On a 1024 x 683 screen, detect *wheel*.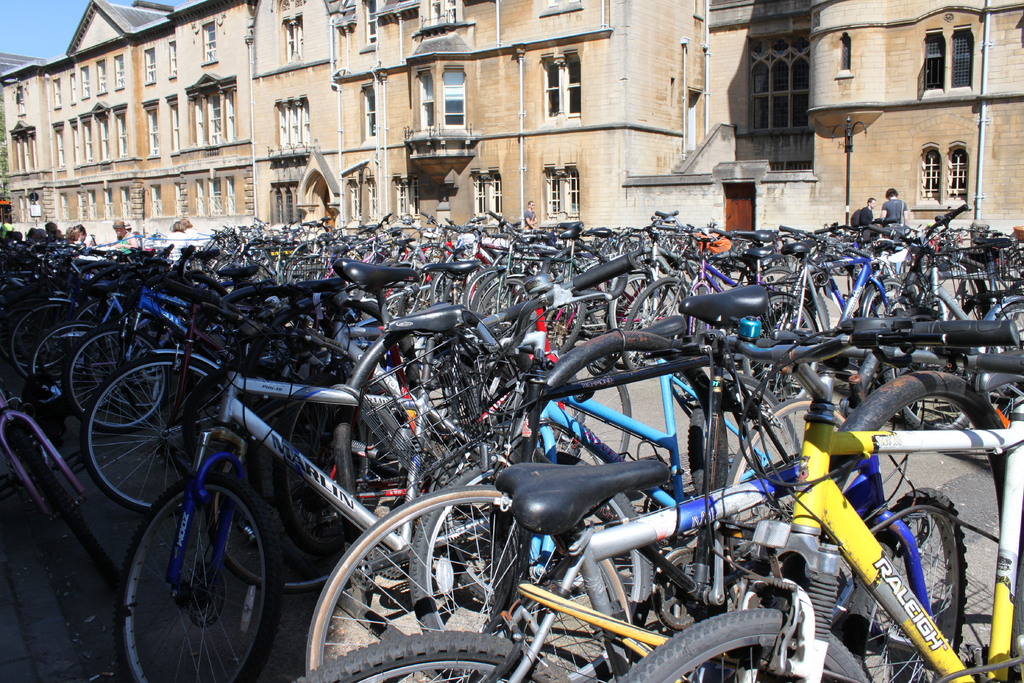
detection(285, 633, 575, 682).
